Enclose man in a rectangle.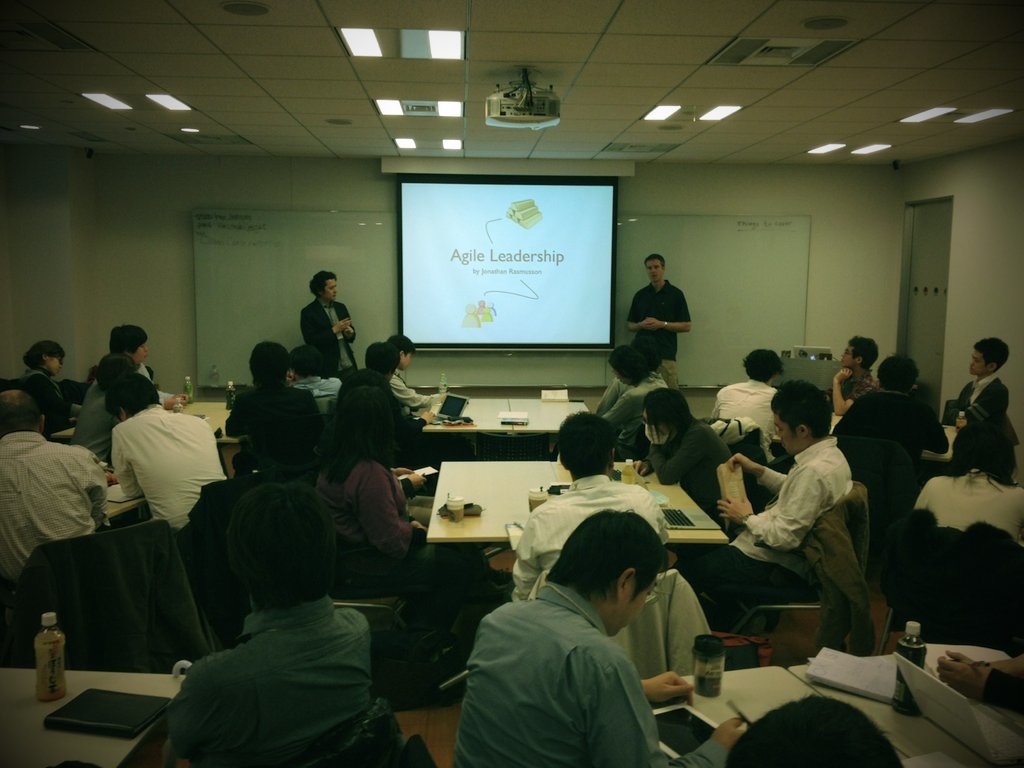
[113, 374, 226, 535].
